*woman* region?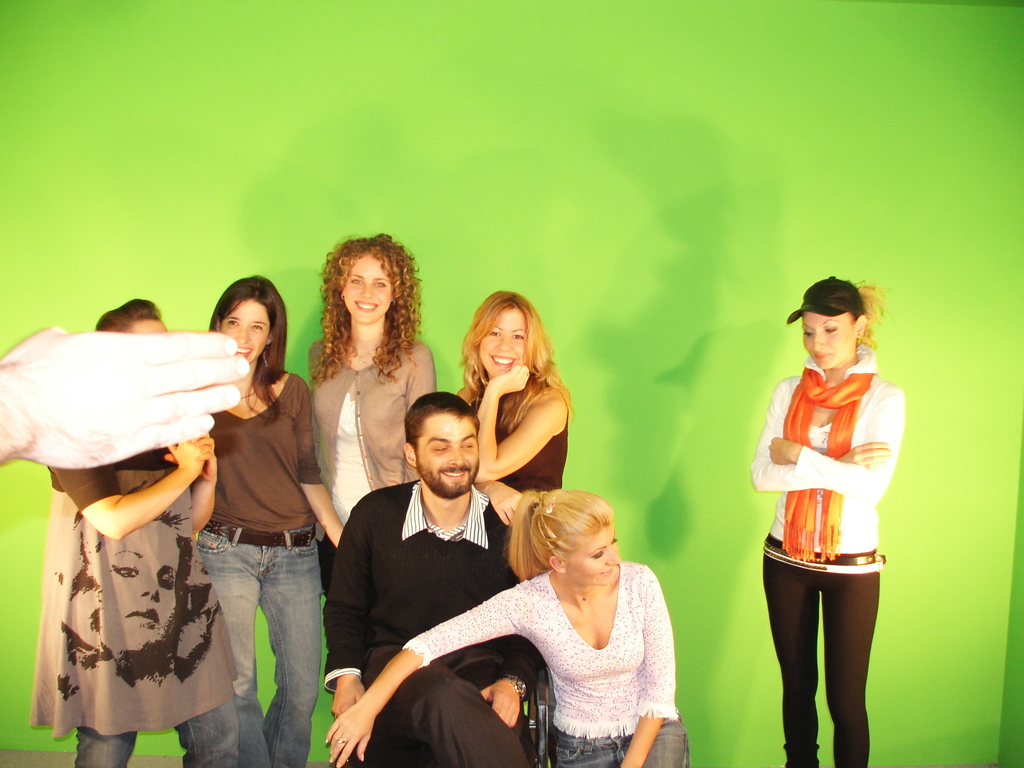
<region>193, 268, 348, 767</region>
